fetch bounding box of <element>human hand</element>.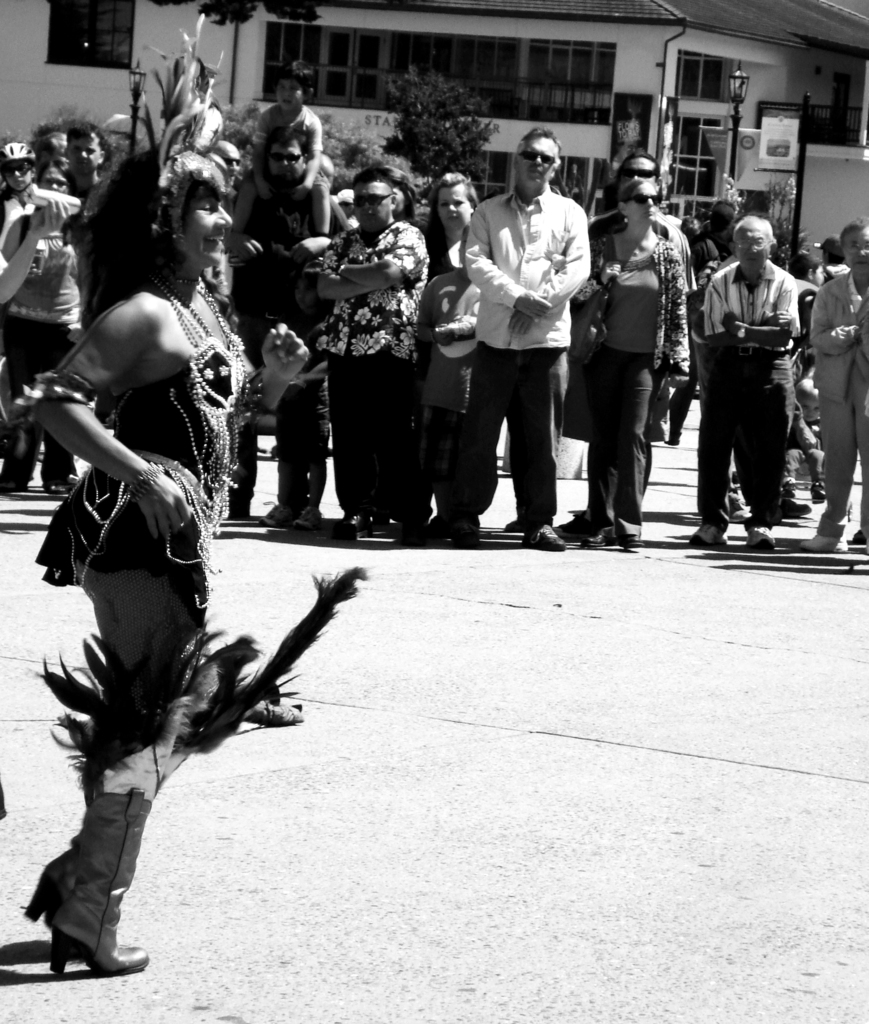
Bbox: select_region(666, 372, 691, 392).
